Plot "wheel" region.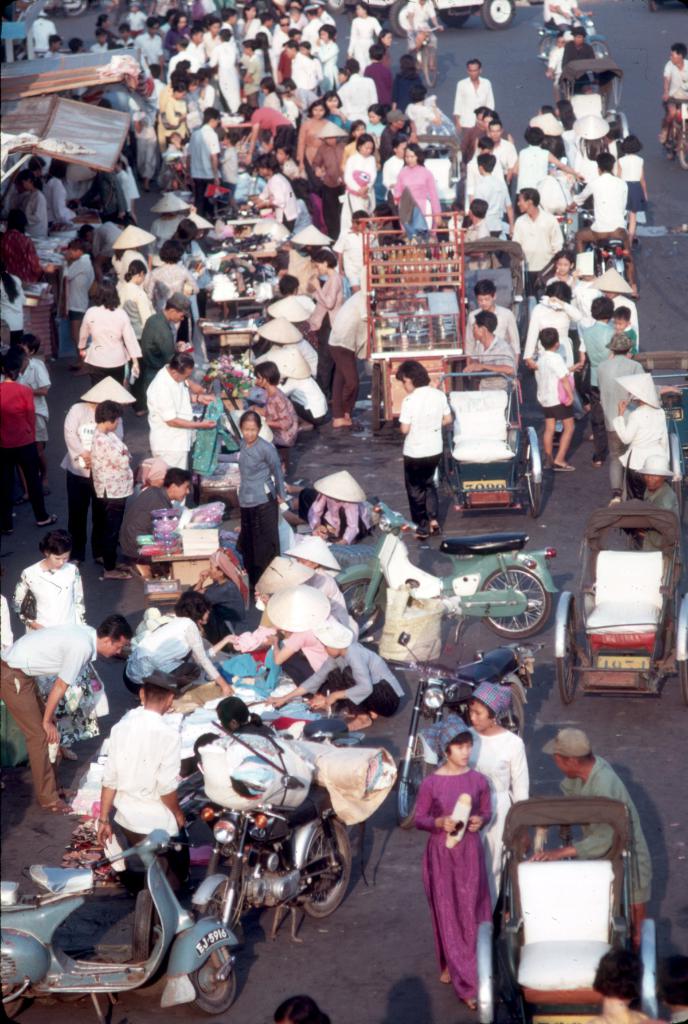
Plotted at {"x1": 557, "y1": 607, "x2": 578, "y2": 705}.
